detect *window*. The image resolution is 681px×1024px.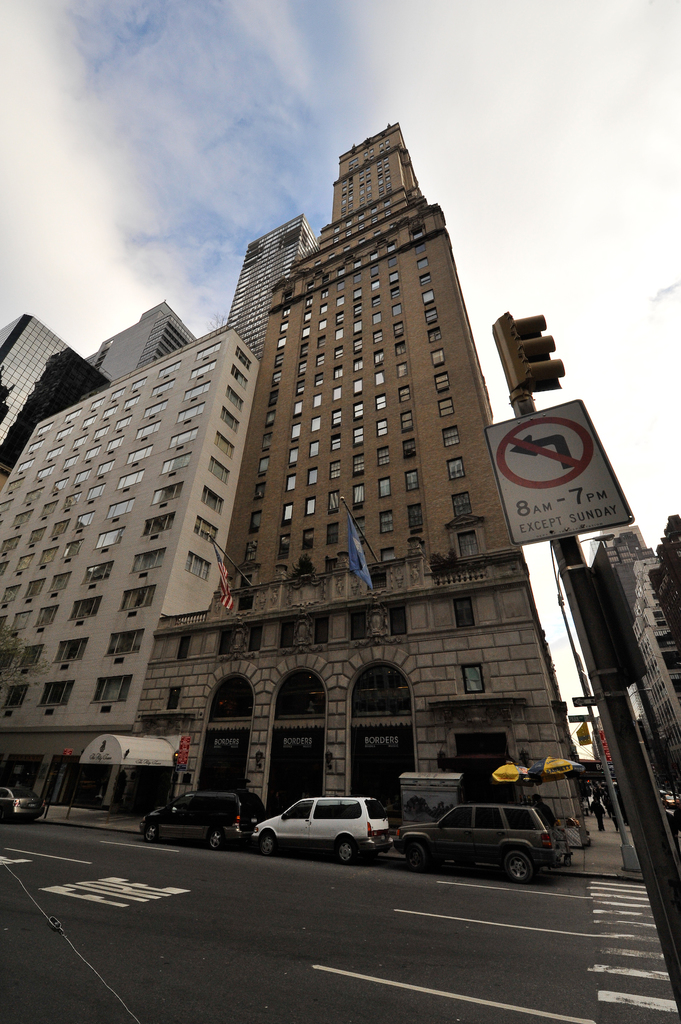
pyautogui.locateOnScreen(355, 484, 367, 506).
